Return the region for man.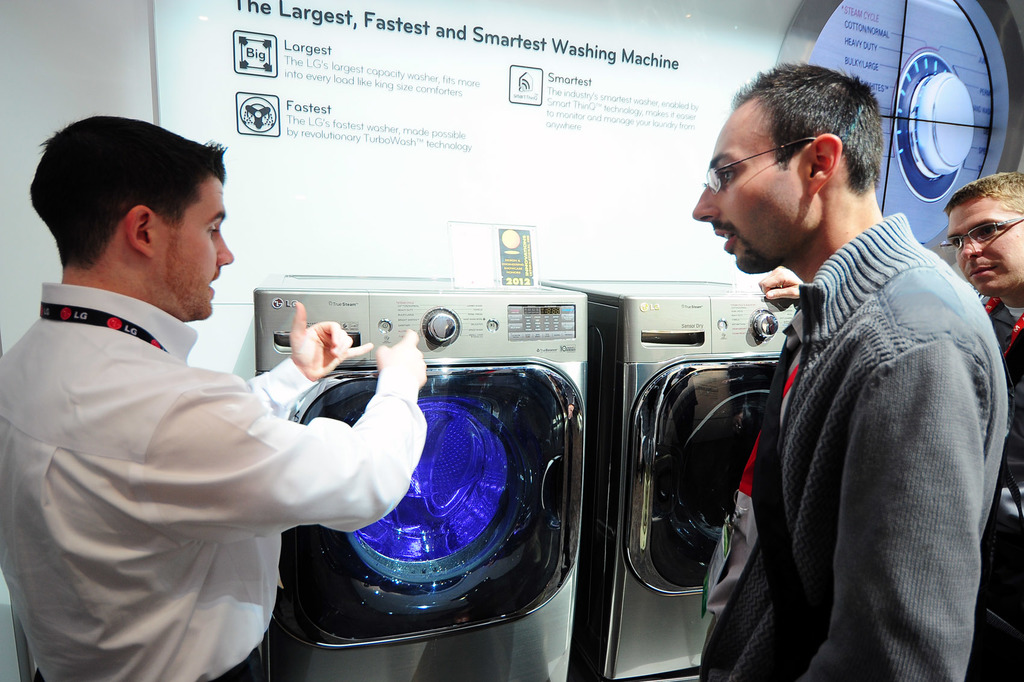
box(936, 167, 1023, 681).
